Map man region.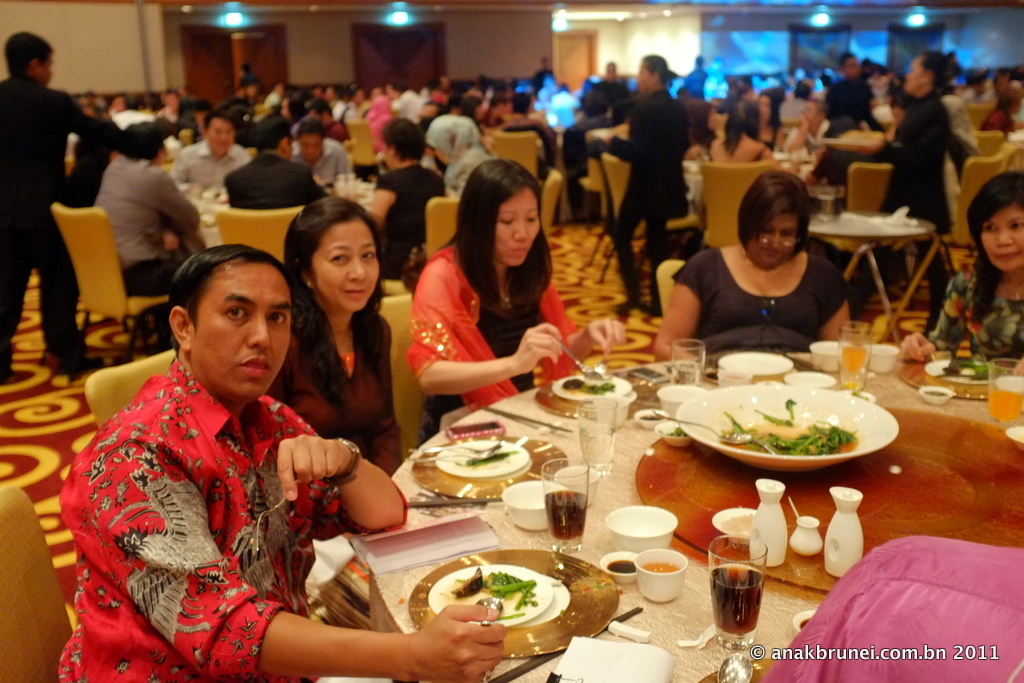
Mapped to locate(869, 53, 991, 335).
